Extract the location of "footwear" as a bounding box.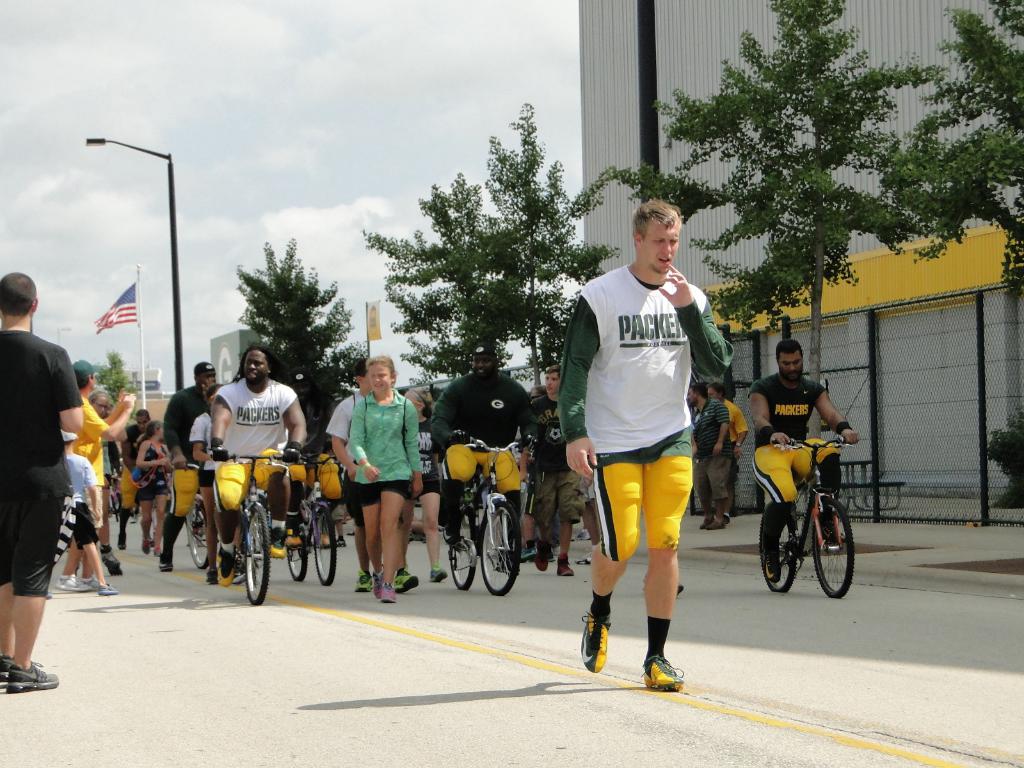
BBox(102, 582, 120, 596).
